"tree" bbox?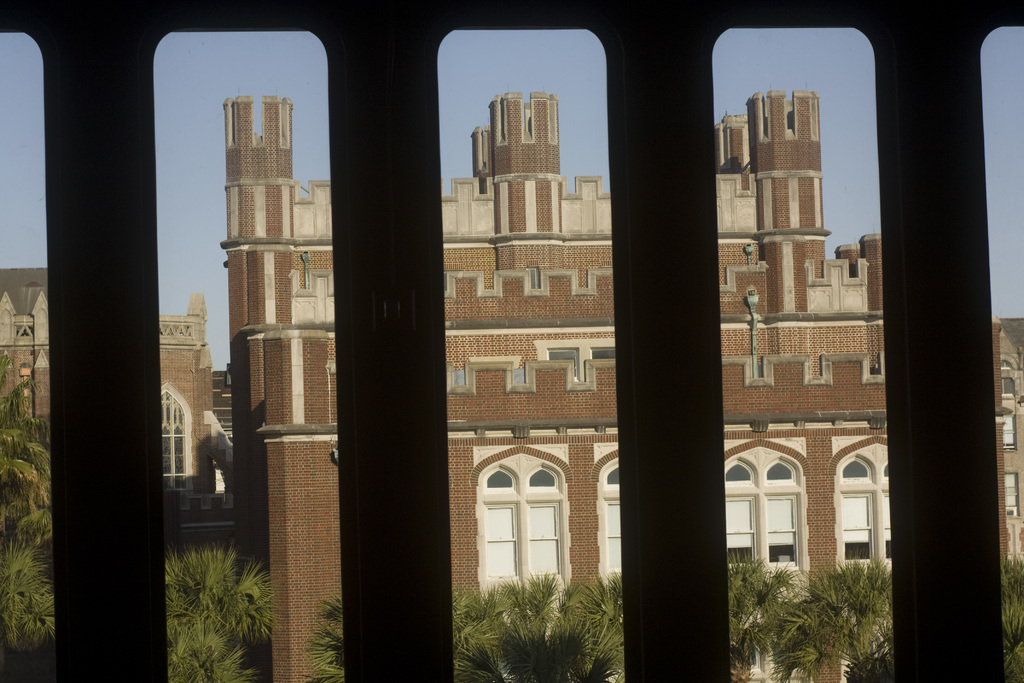
[x1=0, y1=346, x2=60, y2=682]
